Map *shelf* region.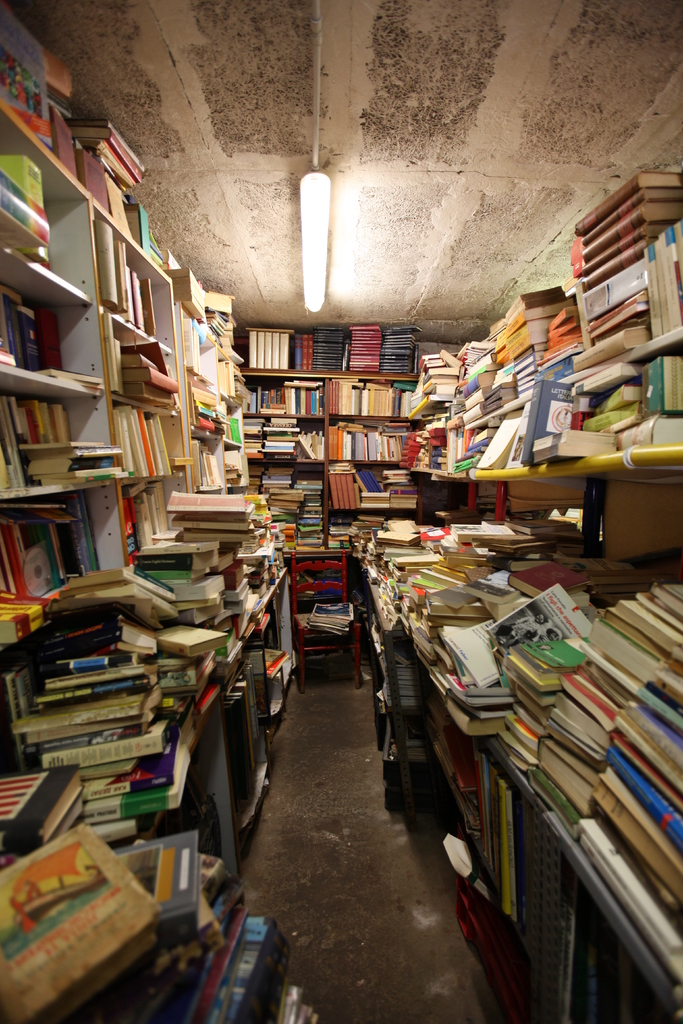
Mapped to {"x1": 162, "y1": 298, "x2": 232, "y2": 529}.
